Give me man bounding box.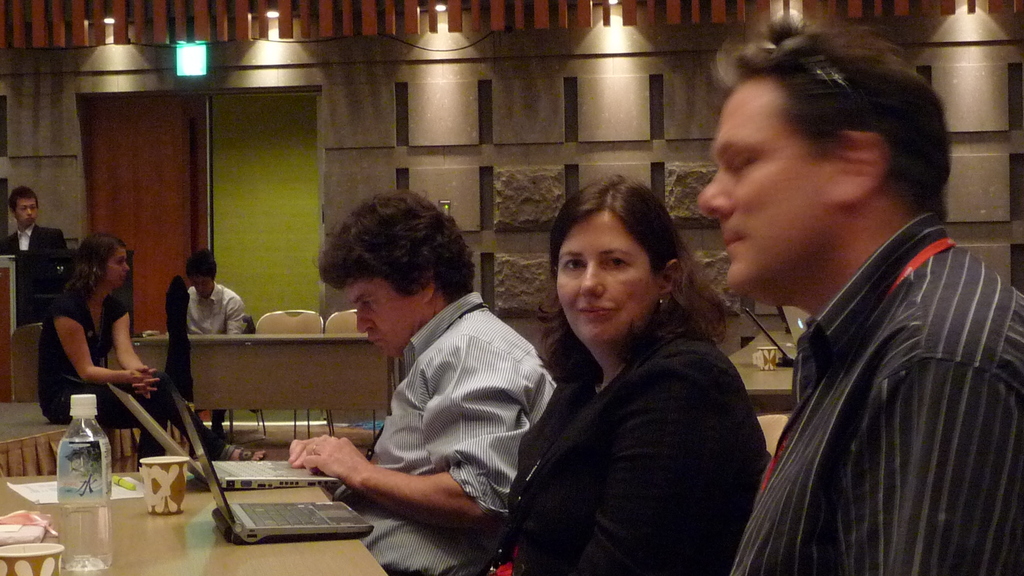
bbox=[0, 186, 68, 249].
